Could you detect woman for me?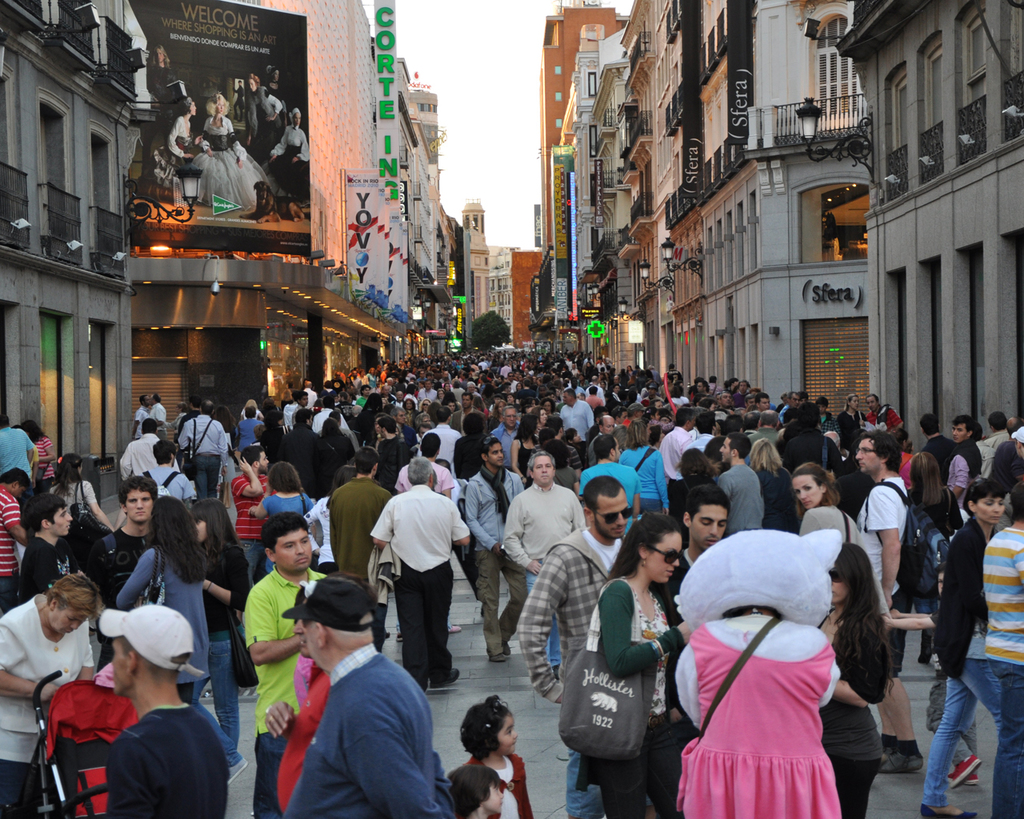
Detection result: (509, 413, 540, 491).
